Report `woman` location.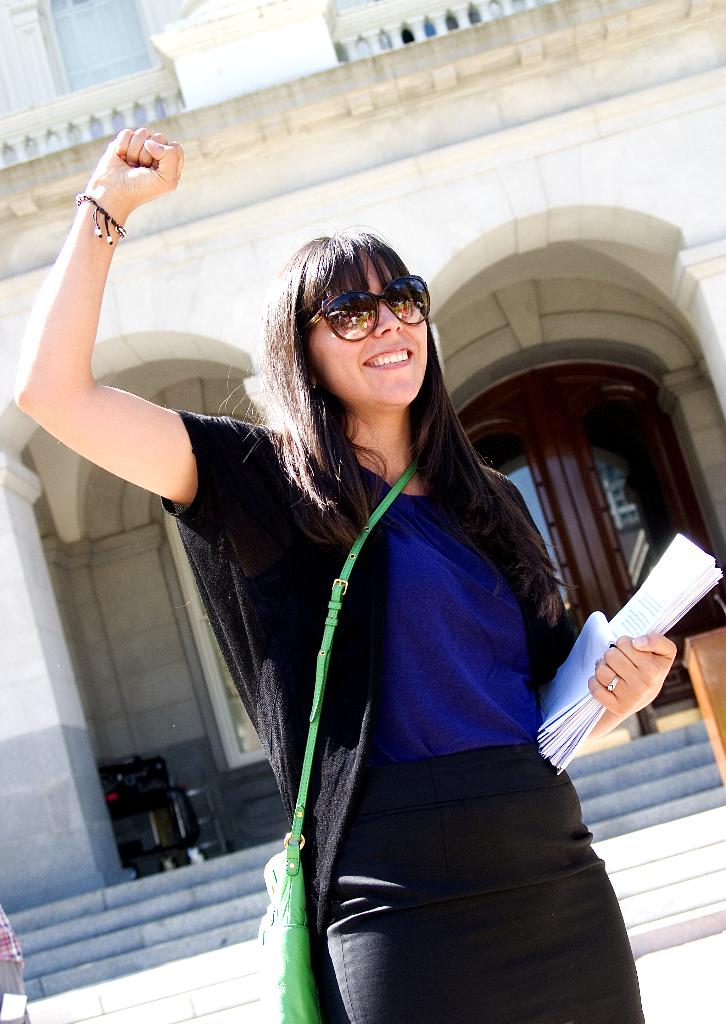
Report: (17,125,681,1023).
